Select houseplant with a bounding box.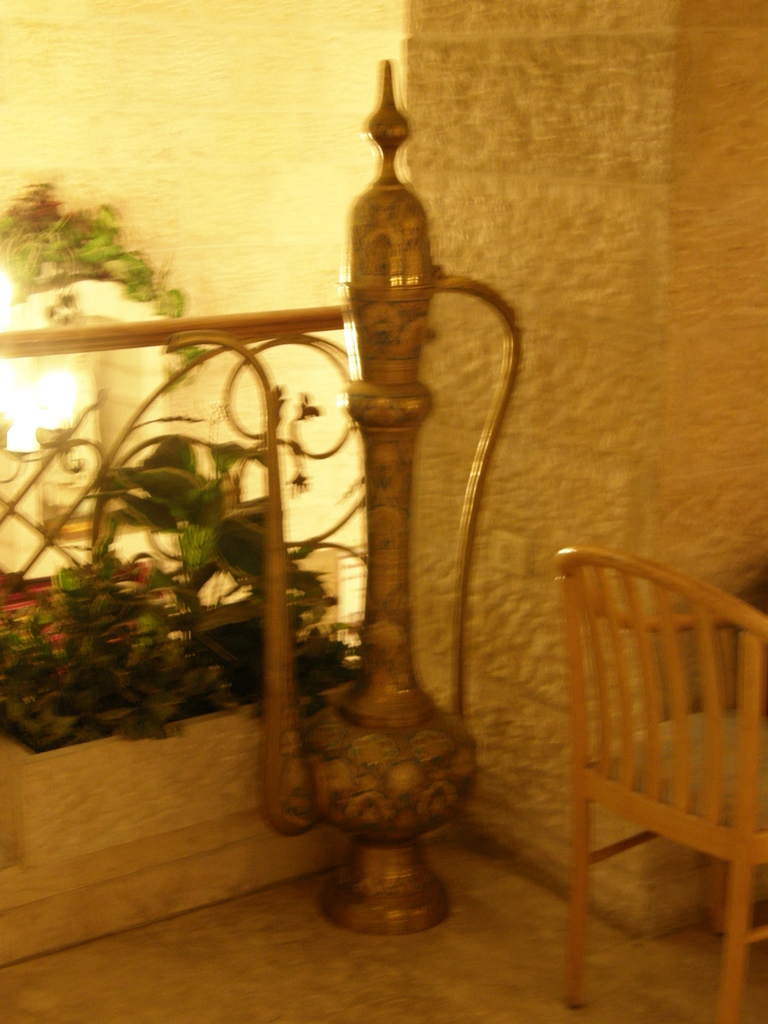
<bbox>84, 21, 558, 861</bbox>.
